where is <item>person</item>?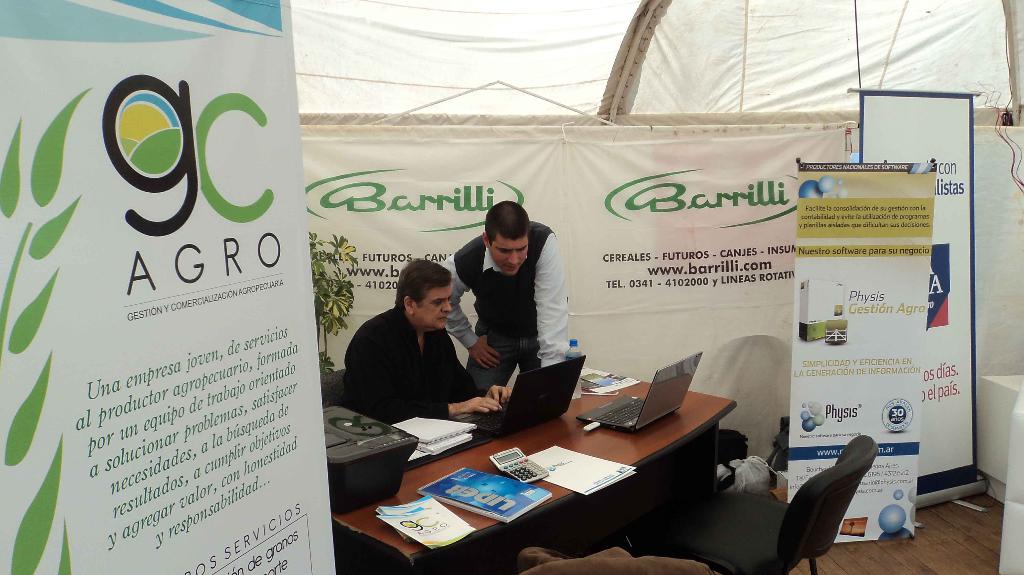
[356,249,482,443].
